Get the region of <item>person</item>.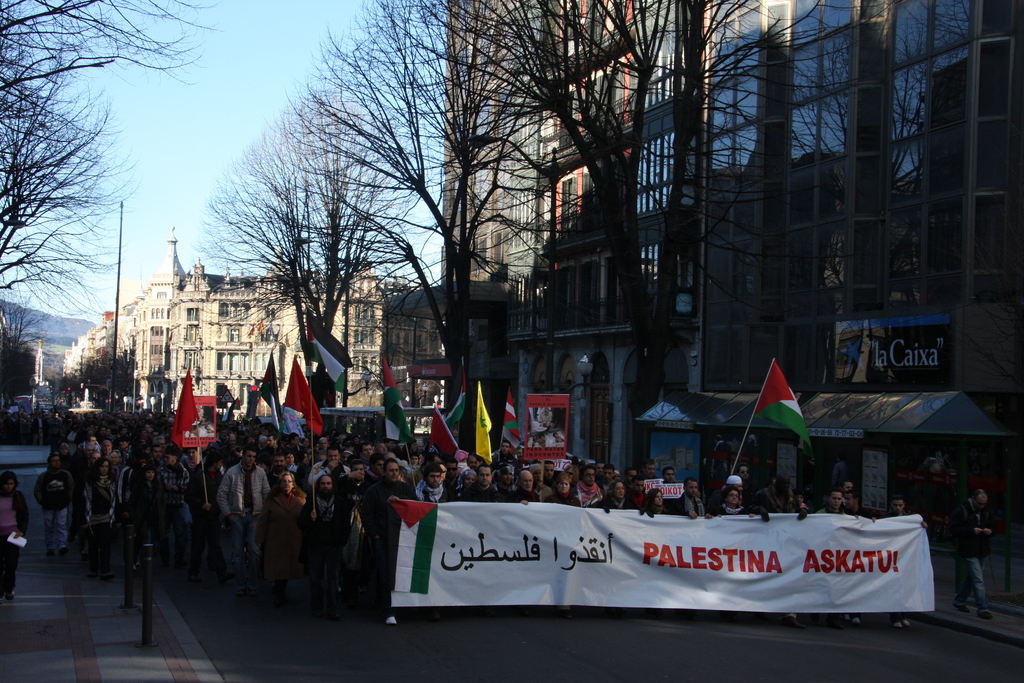
[left=415, top=460, right=448, bottom=504].
